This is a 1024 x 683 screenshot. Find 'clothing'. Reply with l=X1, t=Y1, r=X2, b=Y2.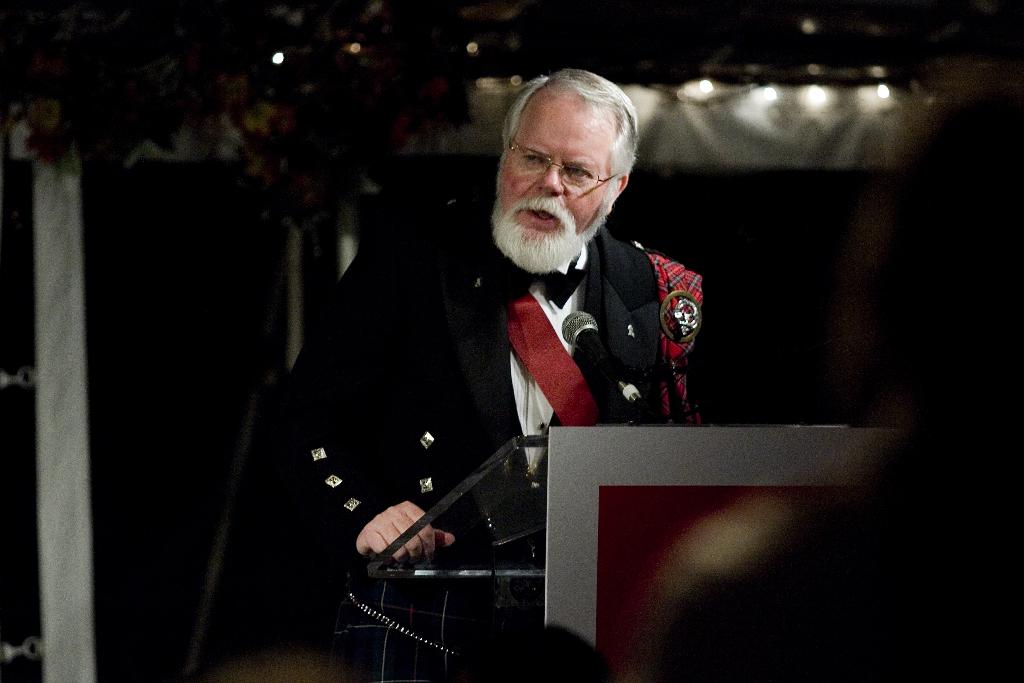
l=282, t=113, r=739, b=646.
